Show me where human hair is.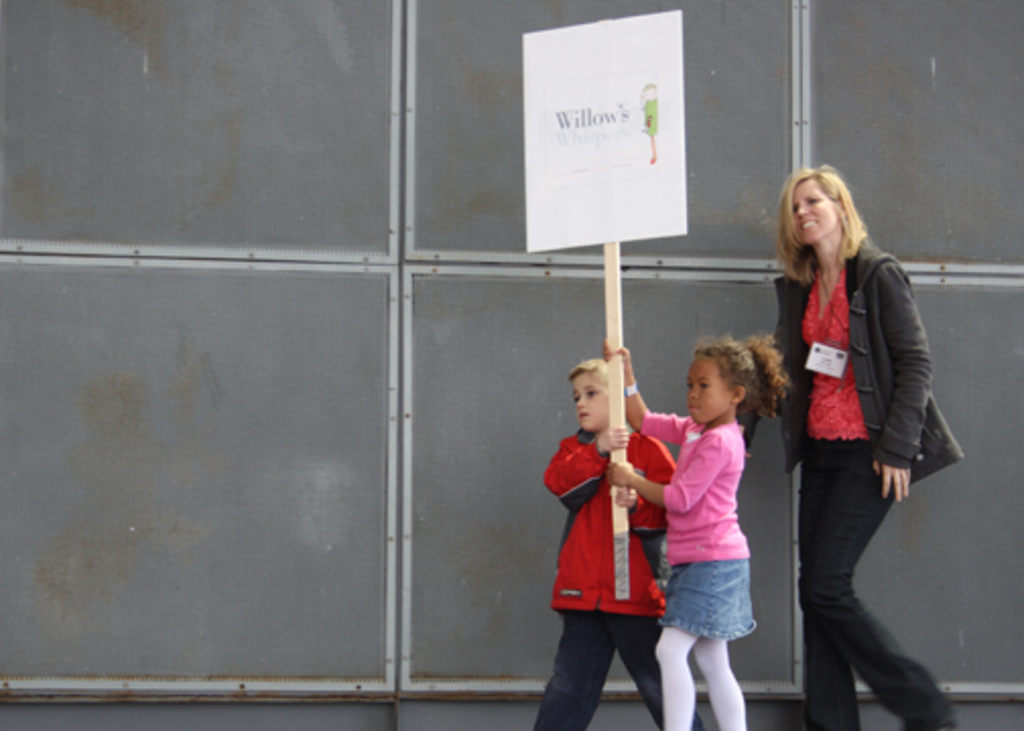
human hair is at Rect(571, 355, 612, 398).
